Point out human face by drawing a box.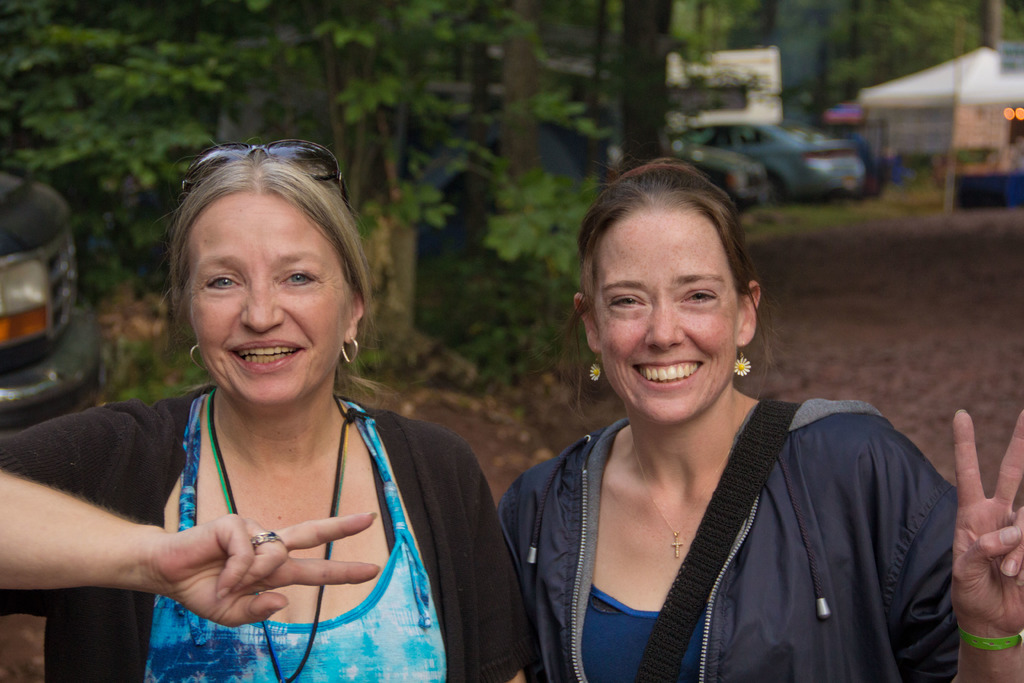
bbox=[186, 199, 354, 413].
